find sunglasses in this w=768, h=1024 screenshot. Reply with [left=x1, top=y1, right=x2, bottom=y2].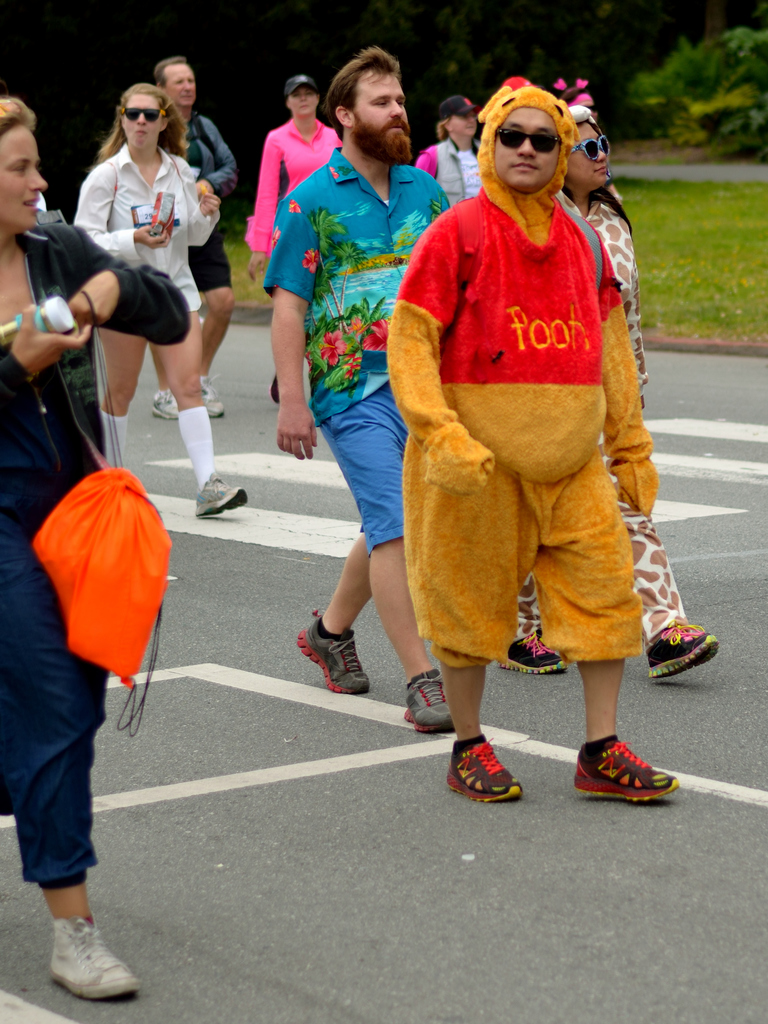
[left=122, top=106, right=172, bottom=128].
